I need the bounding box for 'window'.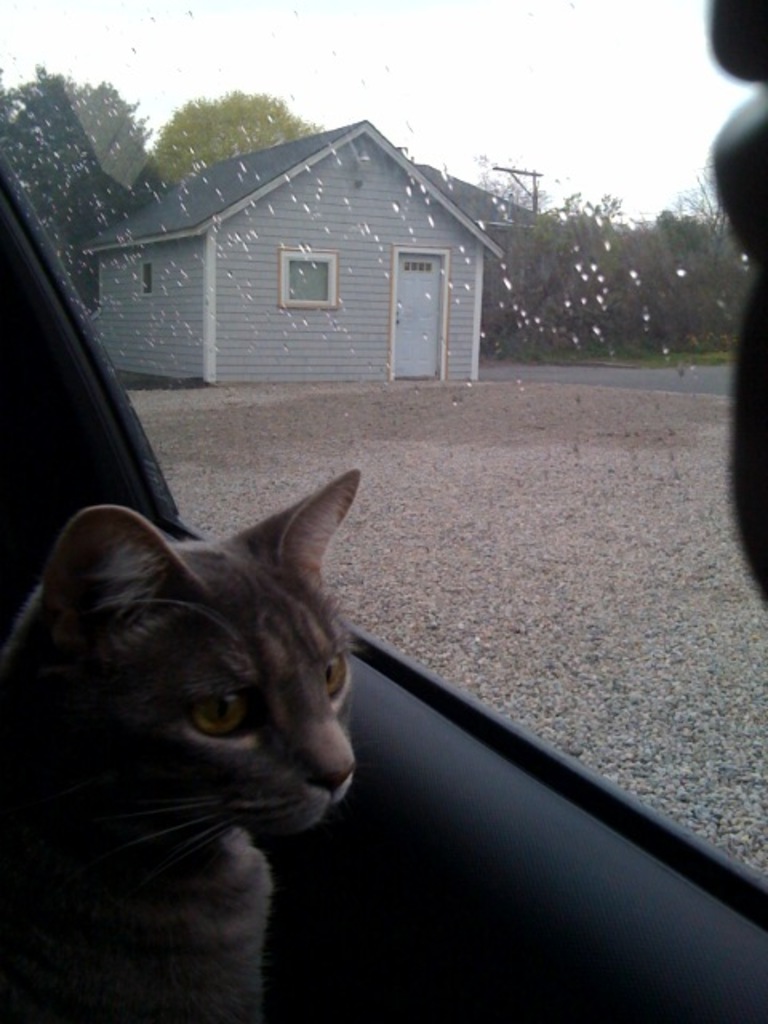
Here it is: (left=282, top=248, right=339, bottom=309).
